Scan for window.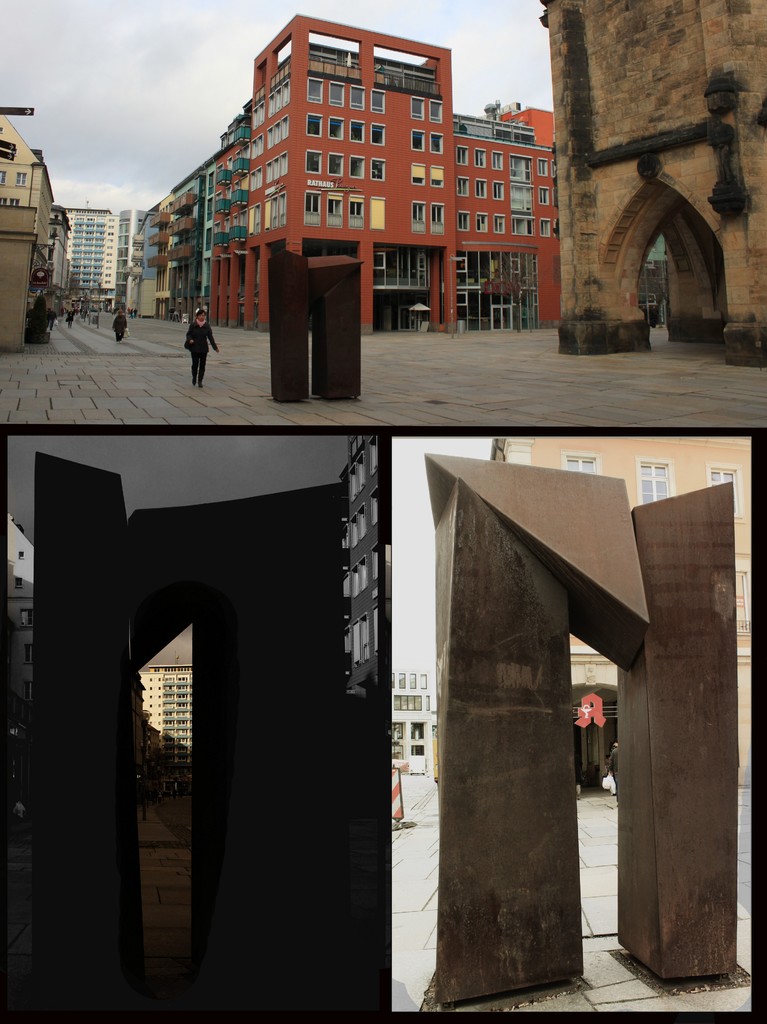
Scan result: detection(478, 176, 484, 197).
